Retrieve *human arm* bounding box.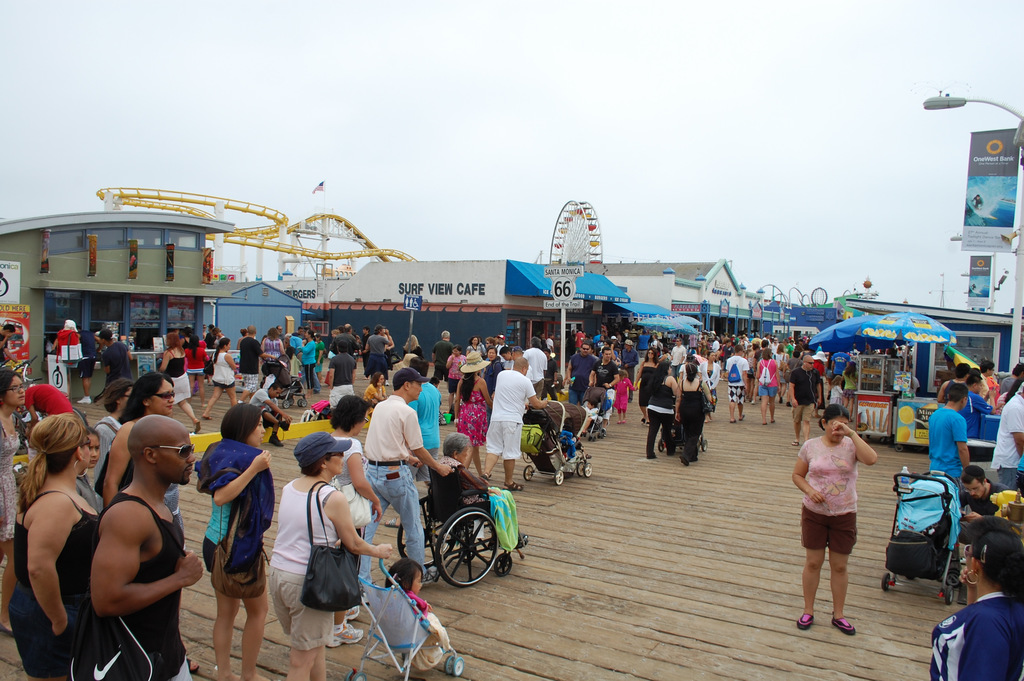
Bounding box: bbox=[365, 382, 384, 405].
